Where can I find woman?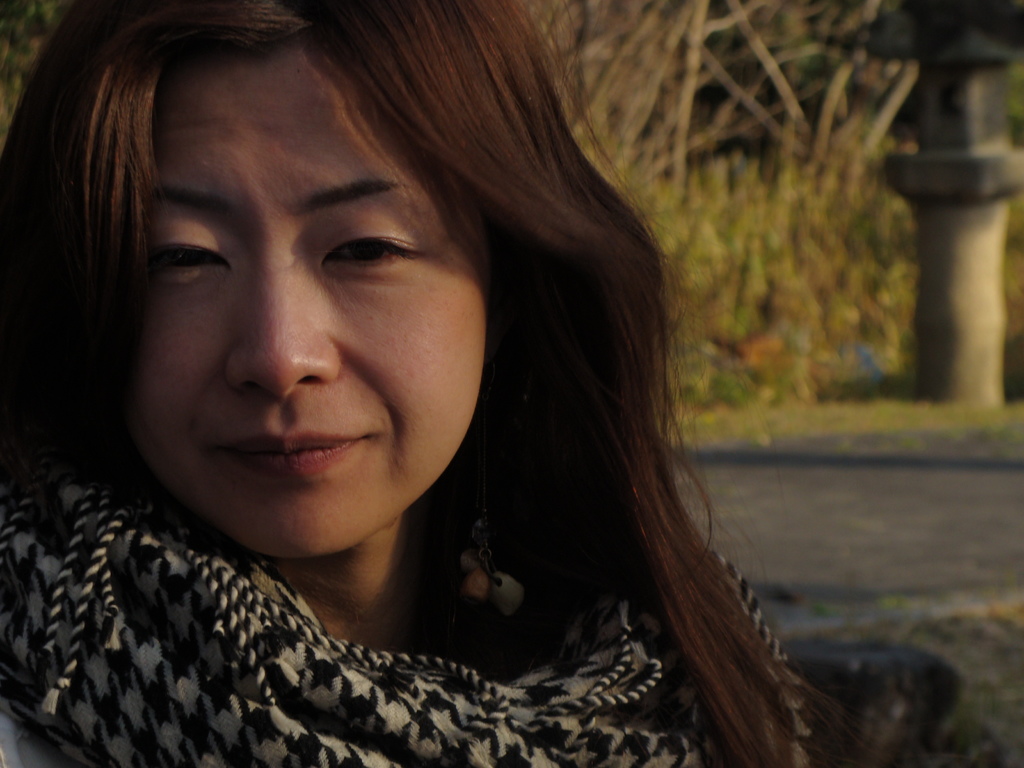
You can find it at 0 15 897 756.
